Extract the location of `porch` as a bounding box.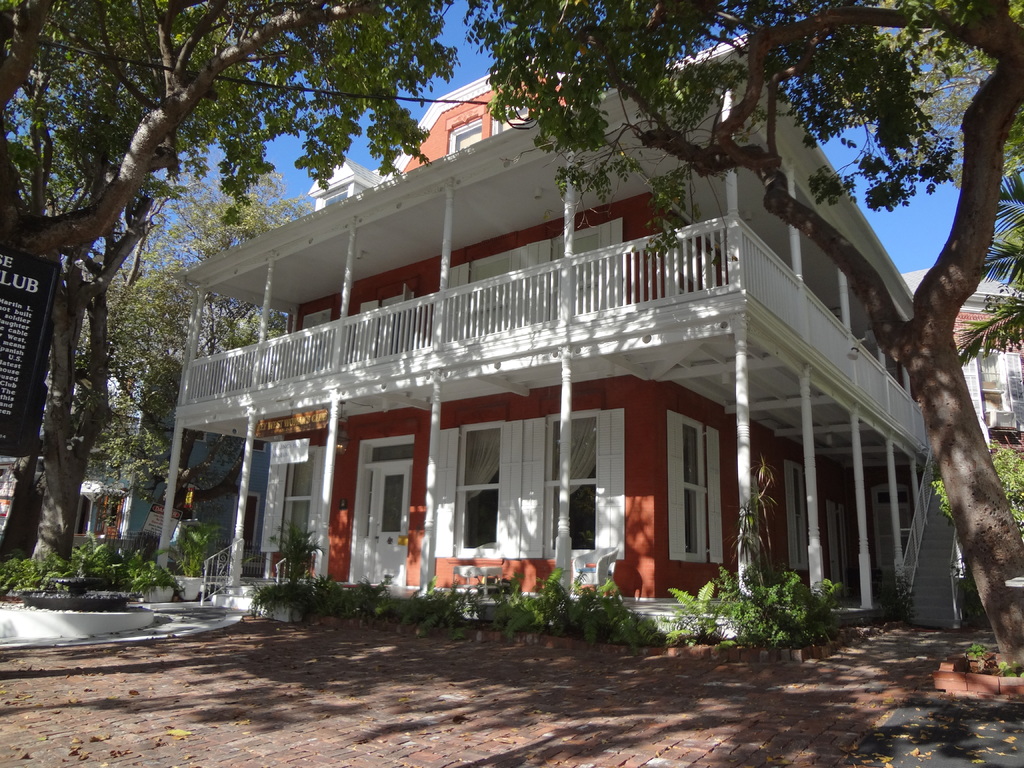
crop(177, 566, 861, 640).
